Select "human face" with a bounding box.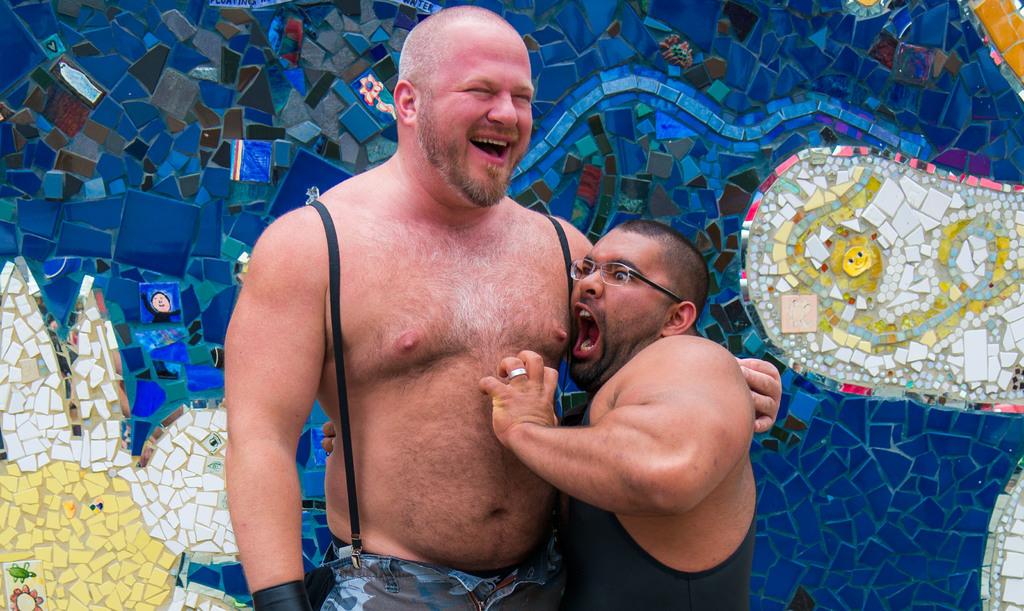
568 226 678 390.
